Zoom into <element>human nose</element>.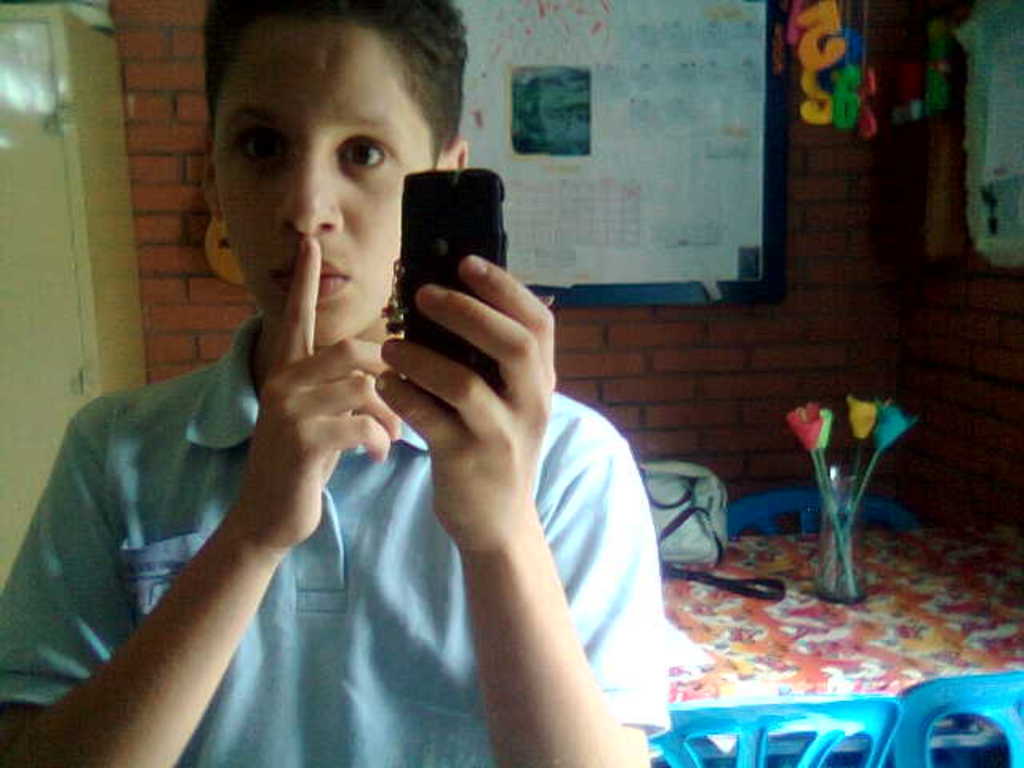
Zoom target: region(272, 141, 346, 235).
